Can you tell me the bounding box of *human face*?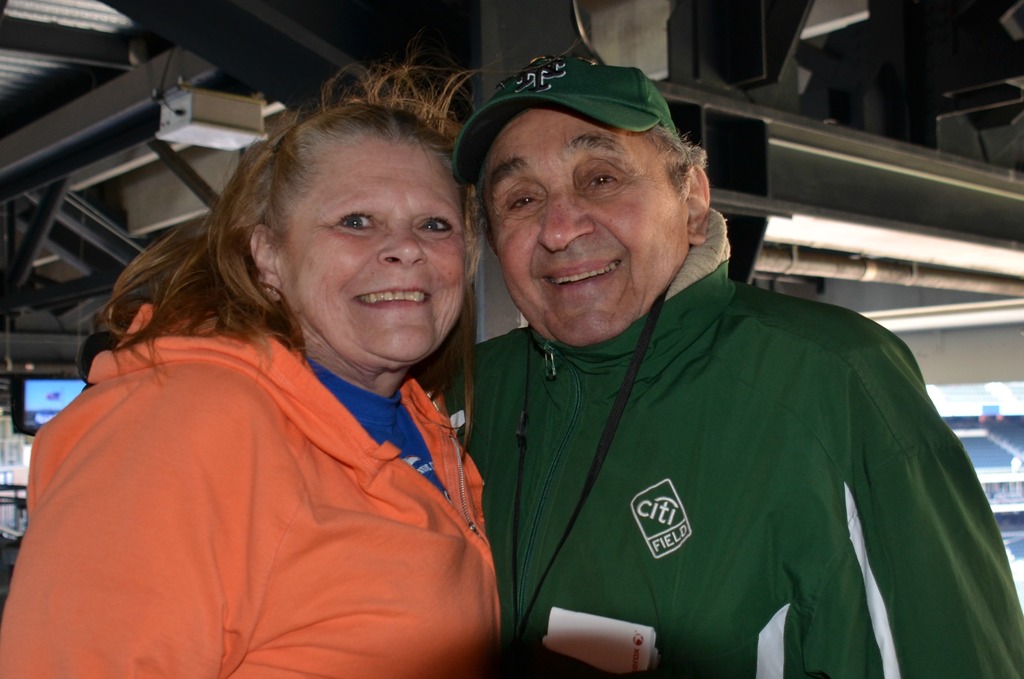
pyautogui.locateOnScreen(484, 109, 690, 350).
